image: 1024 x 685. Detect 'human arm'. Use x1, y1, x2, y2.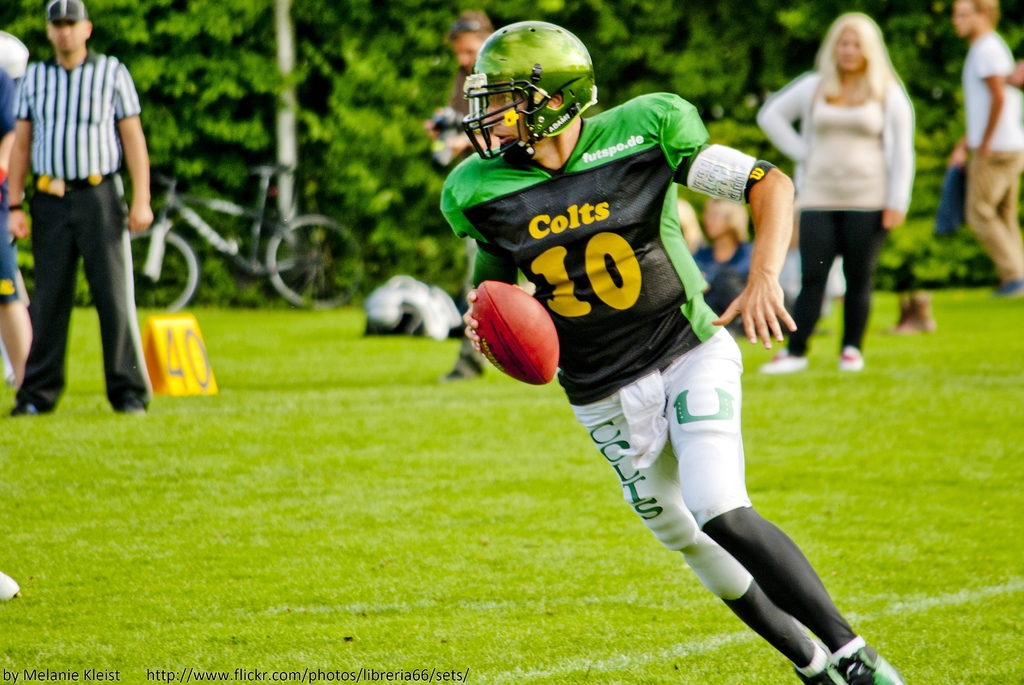
758, 70, 818, 165.
